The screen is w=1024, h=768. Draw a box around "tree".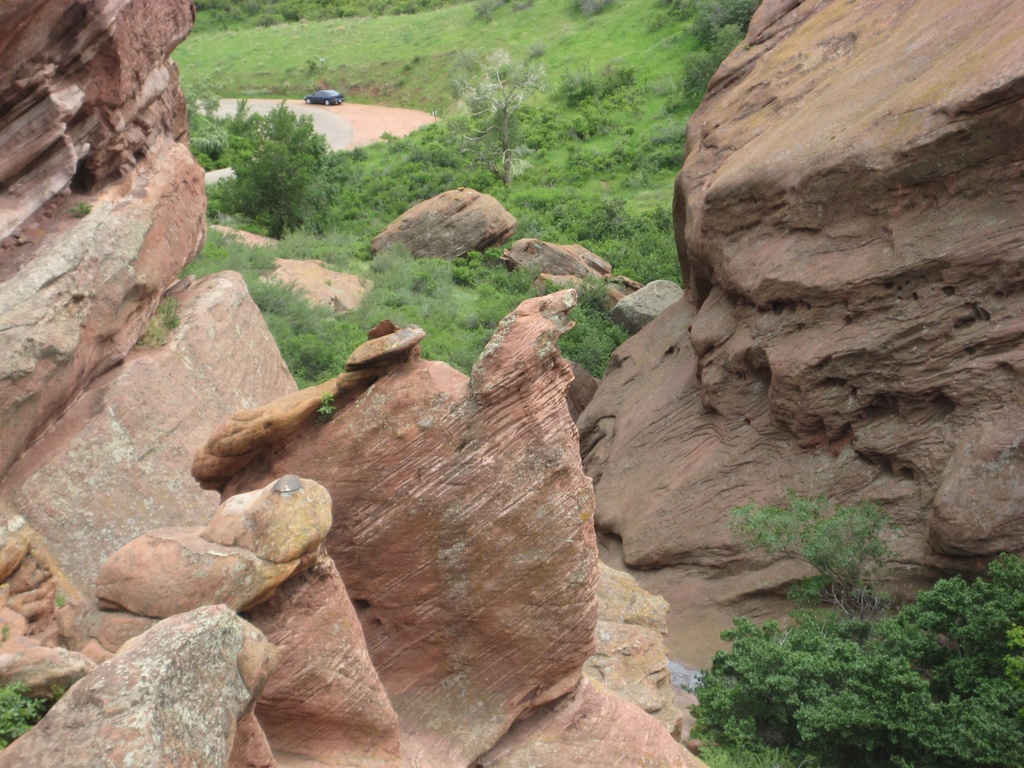
x1=722, y1=484, x2=913, y2=623.
